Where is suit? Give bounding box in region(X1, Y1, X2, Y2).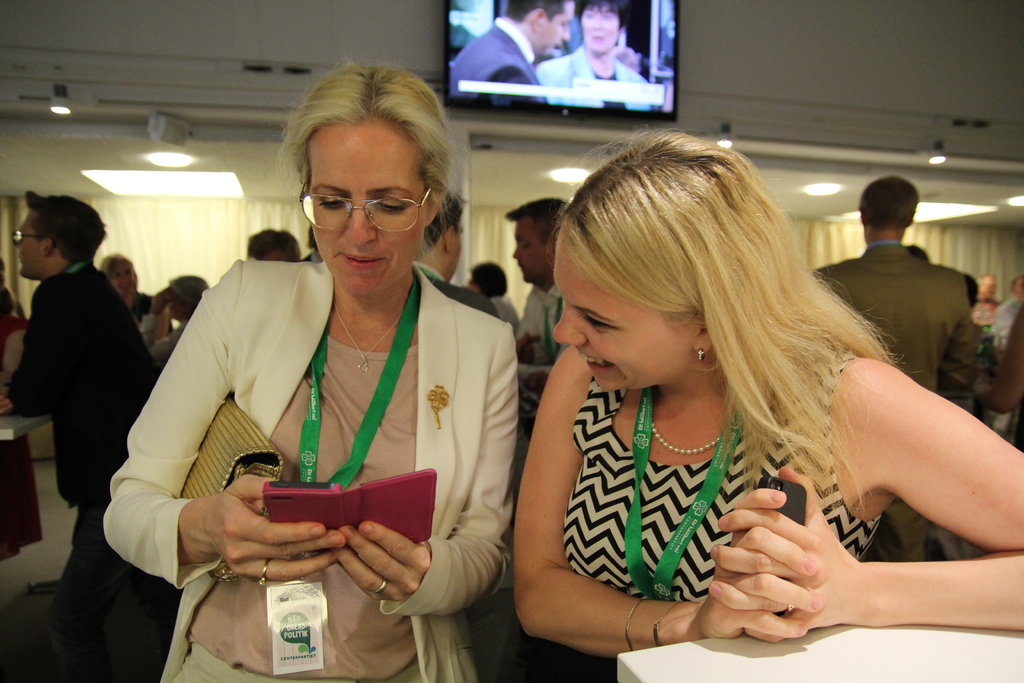
region(534, 44, 665, 110).
